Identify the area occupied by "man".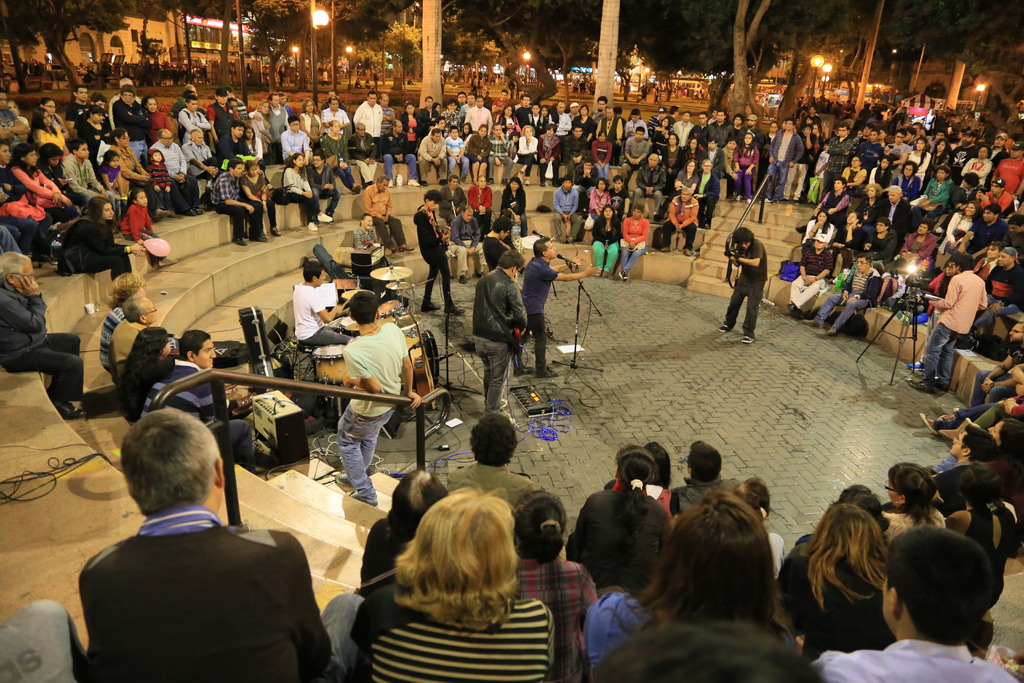
Area: x1=621, y1=123, x2=653, y2=195.
